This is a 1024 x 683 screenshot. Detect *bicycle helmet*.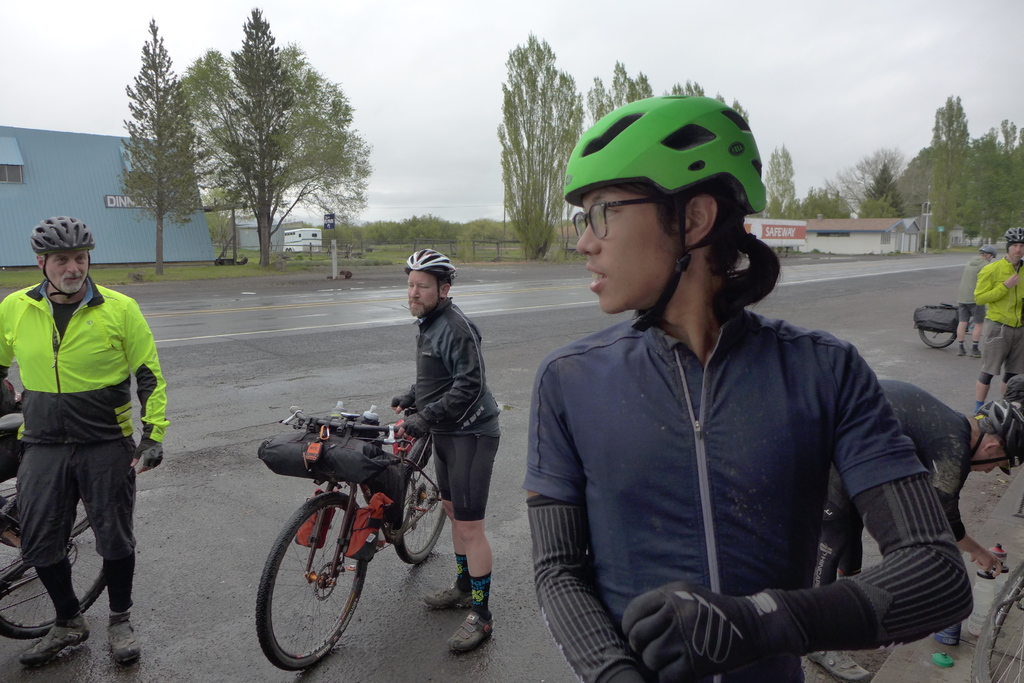
{"x1": 1011, "y1": 223, "x2": 1023, "y2": 245}.
